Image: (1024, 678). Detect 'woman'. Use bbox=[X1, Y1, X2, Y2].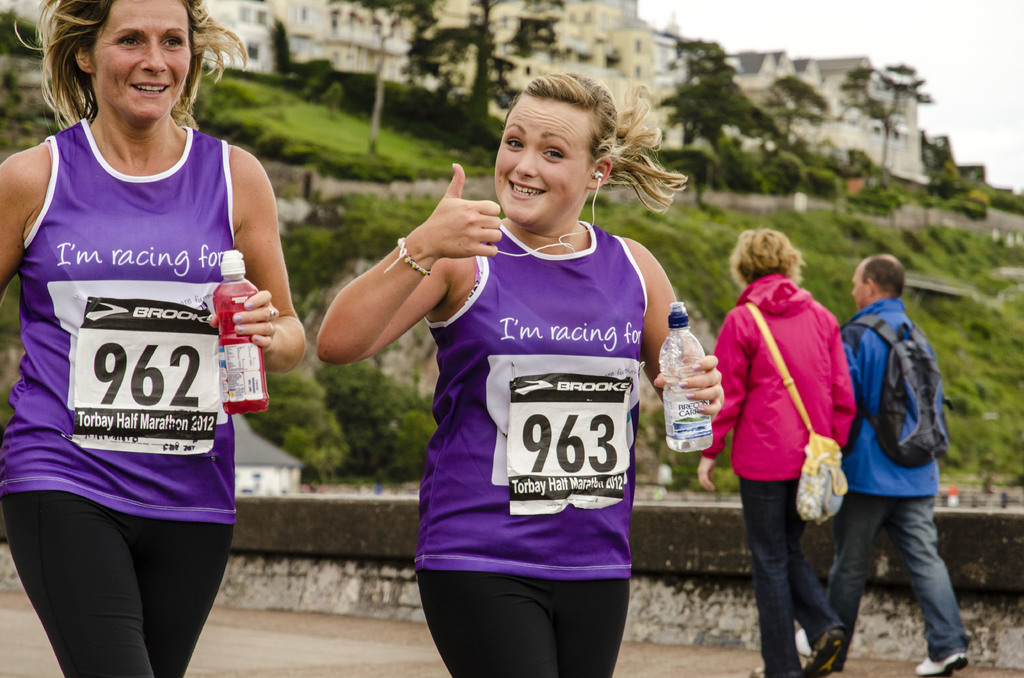
bbox=[316, 71, 724, 677].
